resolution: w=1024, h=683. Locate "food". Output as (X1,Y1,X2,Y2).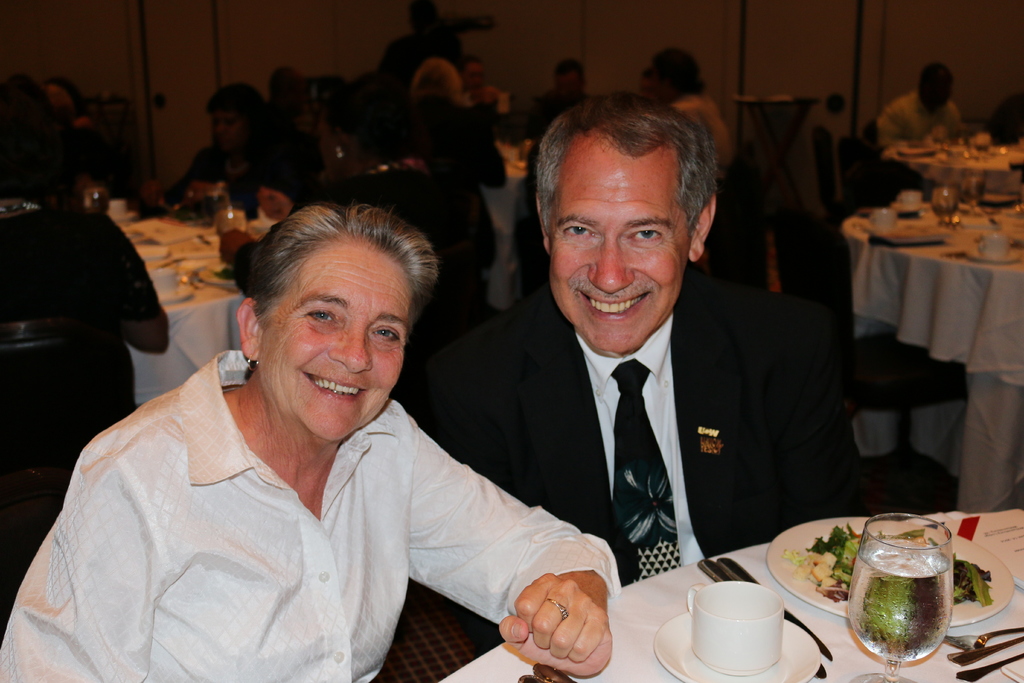
(783,519,992,607).
